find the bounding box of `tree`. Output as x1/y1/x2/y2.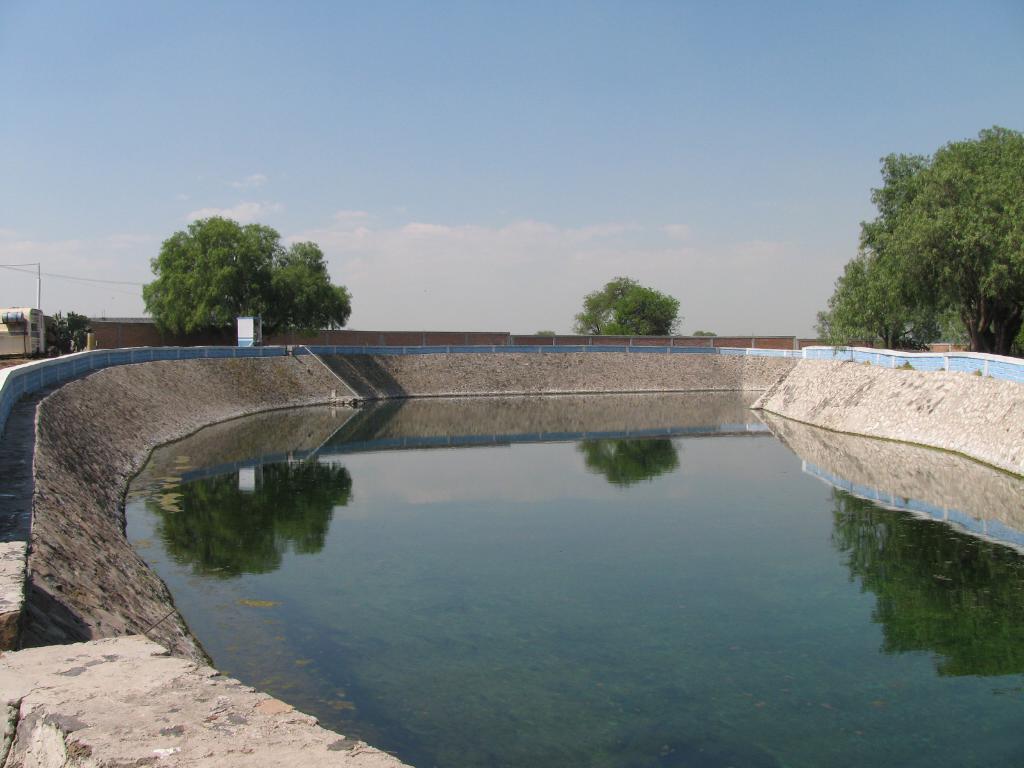
824/136/1012/353.
